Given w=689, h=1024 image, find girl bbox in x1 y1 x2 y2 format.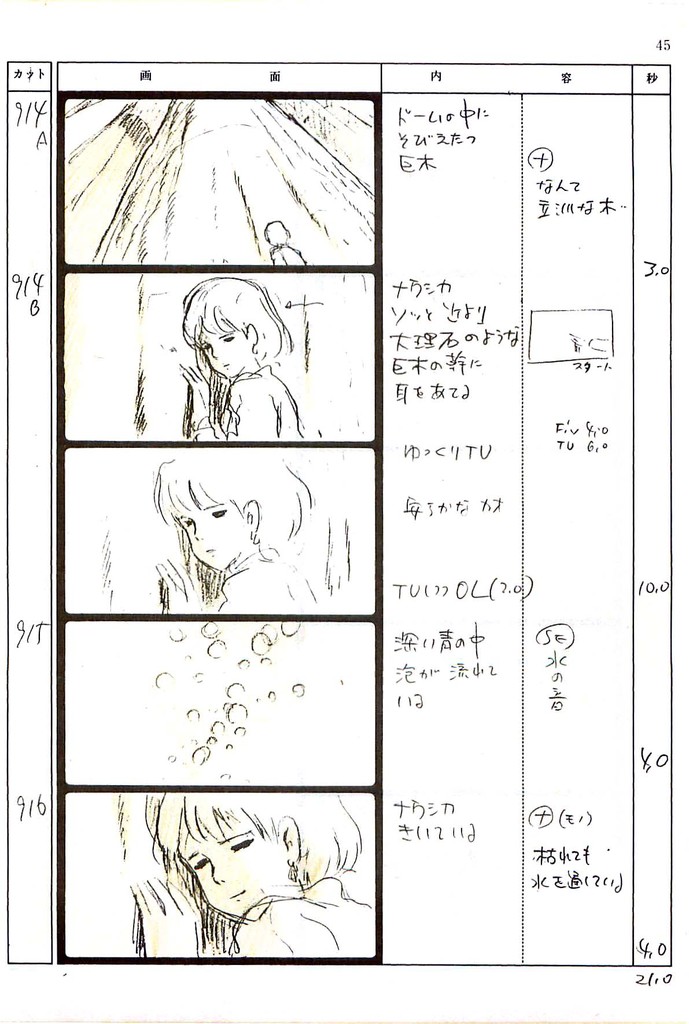
159 451 321 616.
